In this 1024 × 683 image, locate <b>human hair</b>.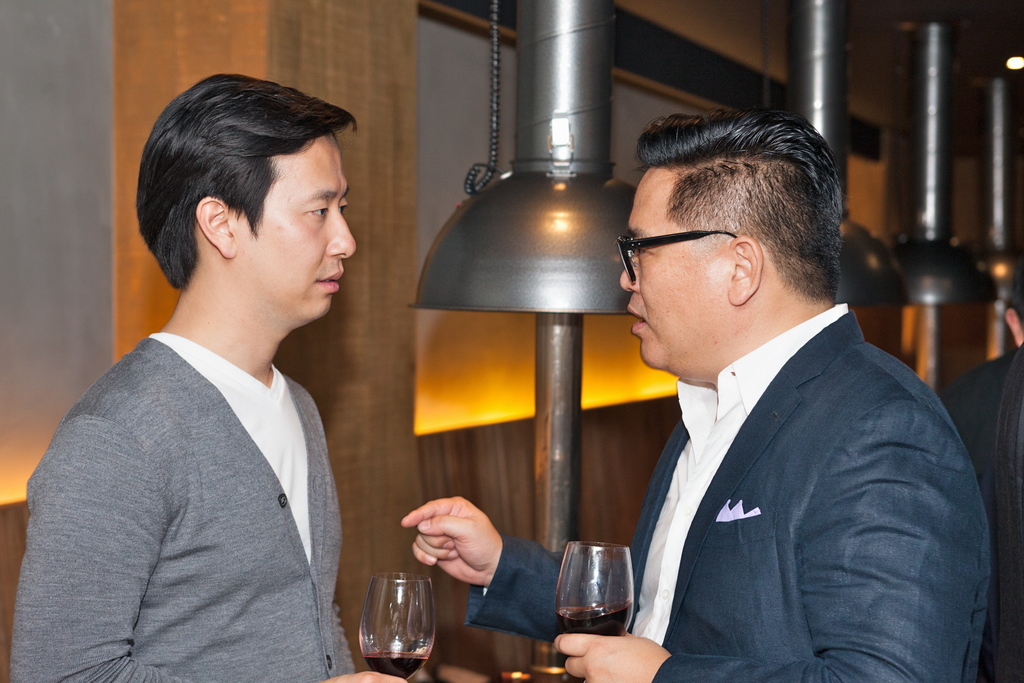
Bounding box: 140, 72, 349, 336.
